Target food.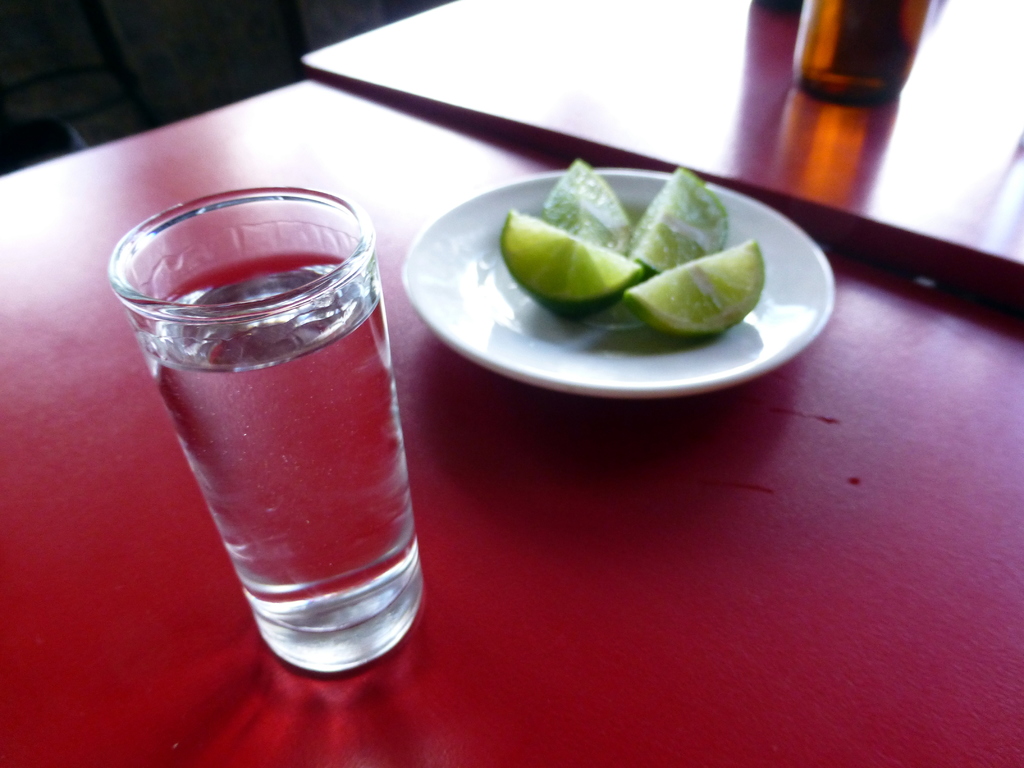
Target region: 613, 239, 764, 340.
